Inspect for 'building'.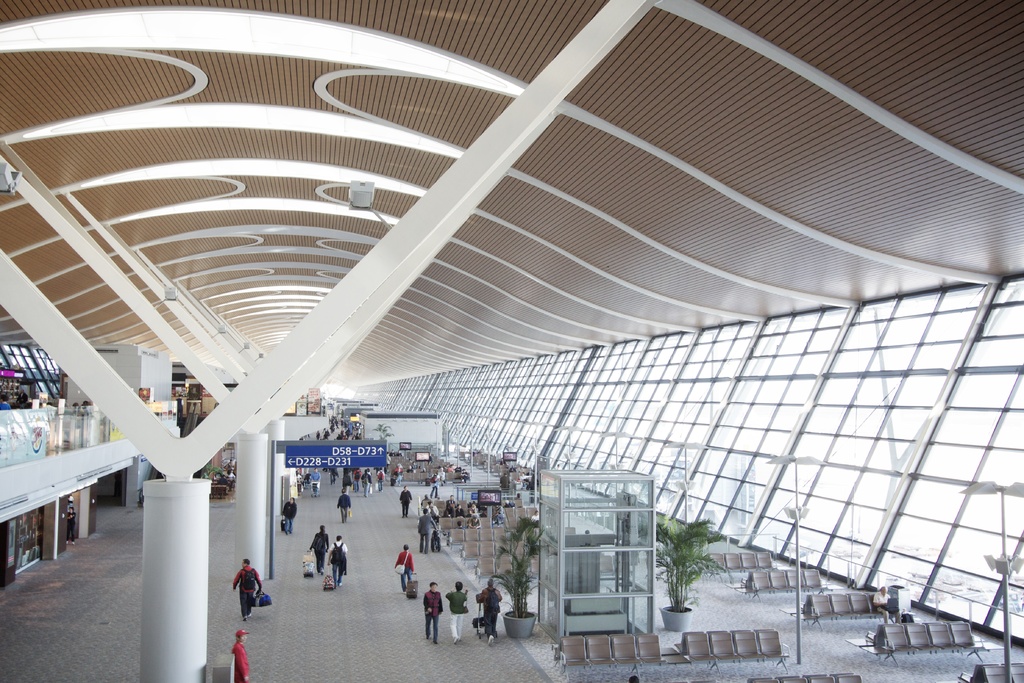
Inspection: 0, 0, 1023, 682.
